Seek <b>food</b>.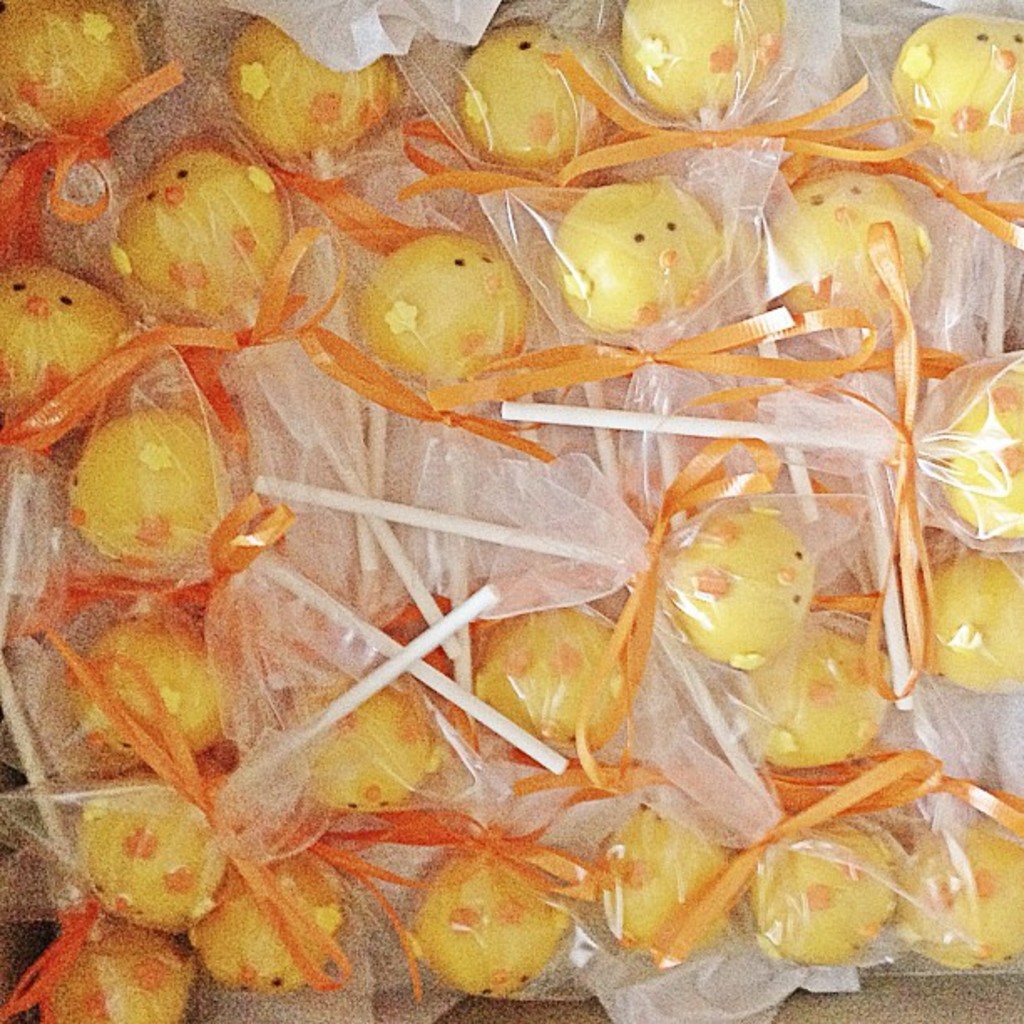
(607, 798, 728, 959).
